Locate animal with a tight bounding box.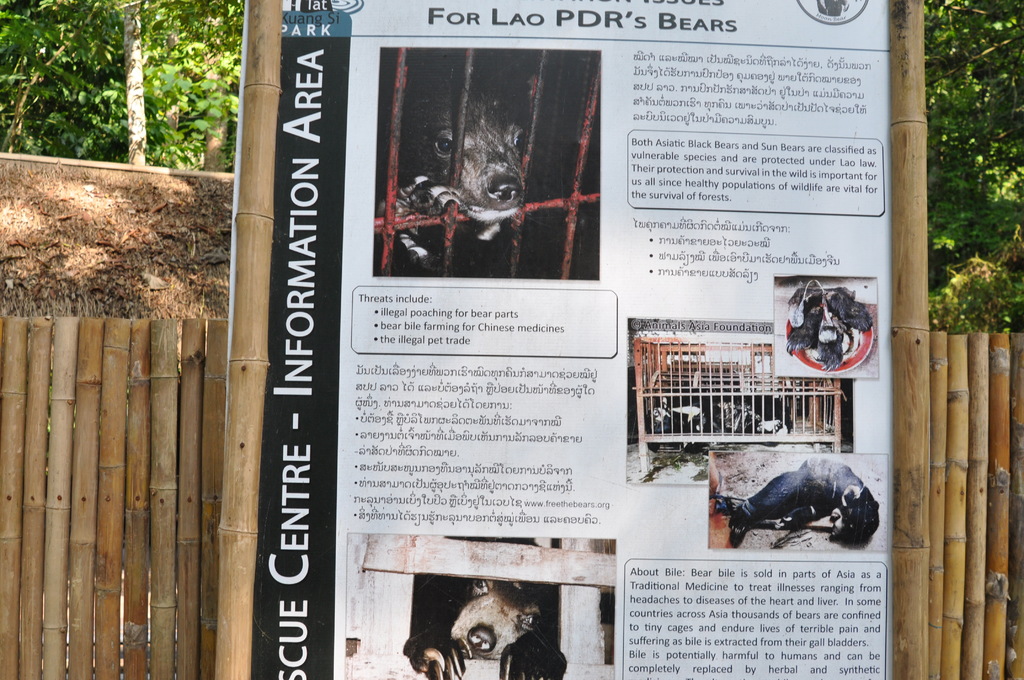
BBox(719, 458, 882, 547).
